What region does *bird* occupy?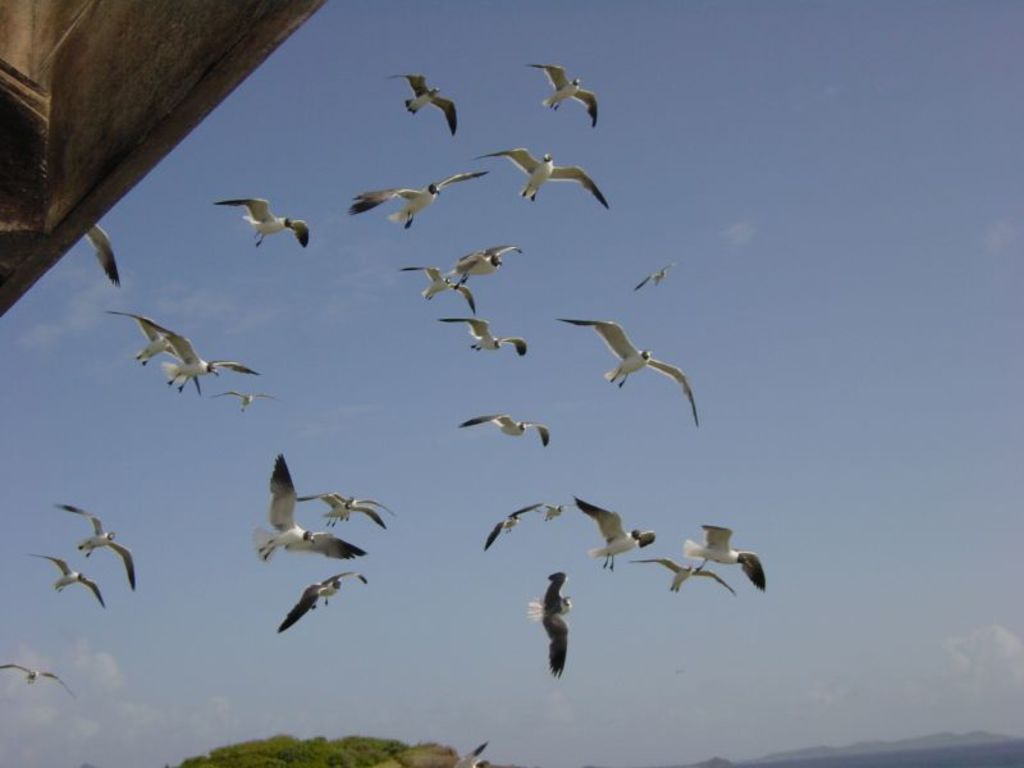
<region>632, 556, 731, 591</region>.
